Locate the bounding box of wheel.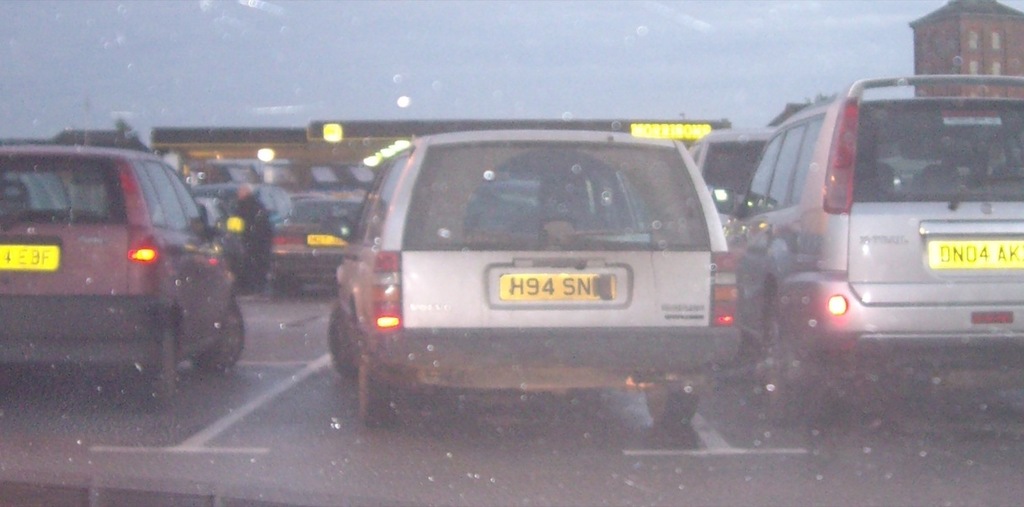
Bounding box: x1=132 y1=320 x2=180 y2=412.
